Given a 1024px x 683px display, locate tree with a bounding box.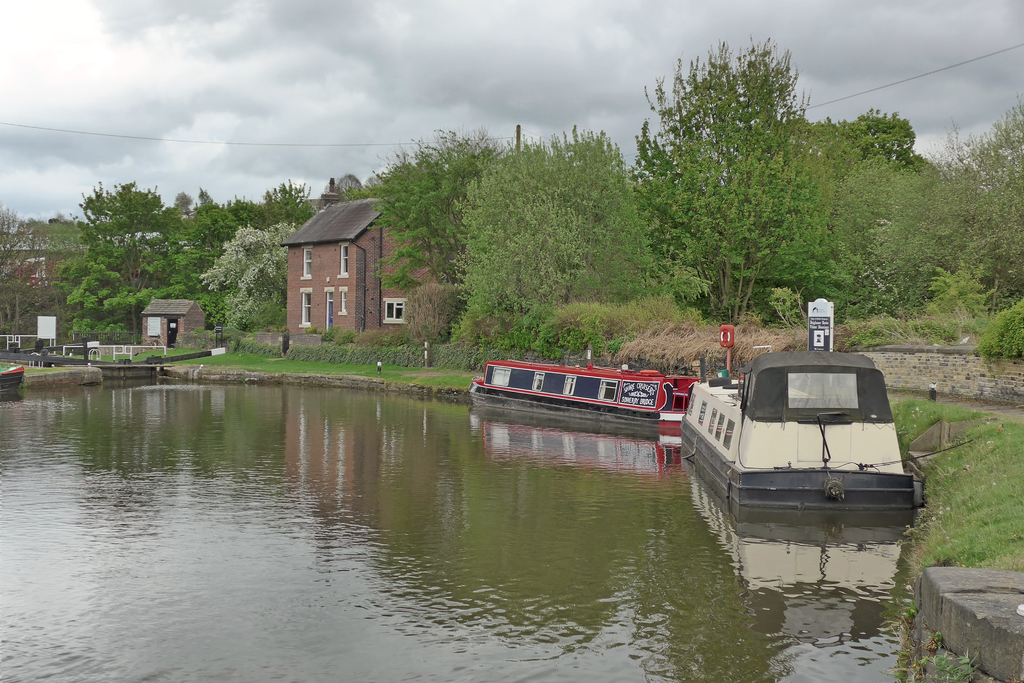
Located: <box>54,177,199,345</box>.
